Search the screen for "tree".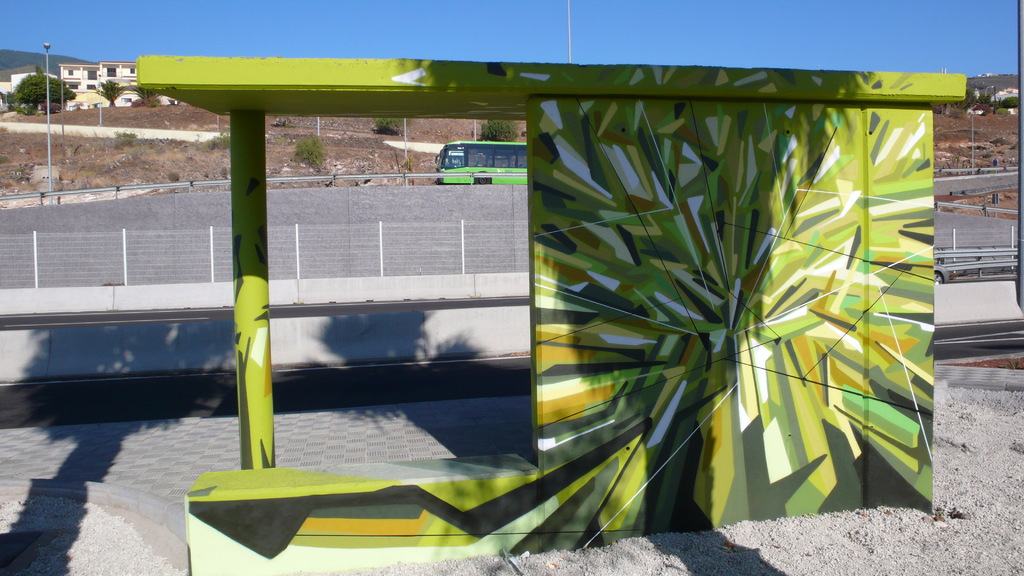
Found at [12,63,78,116].
